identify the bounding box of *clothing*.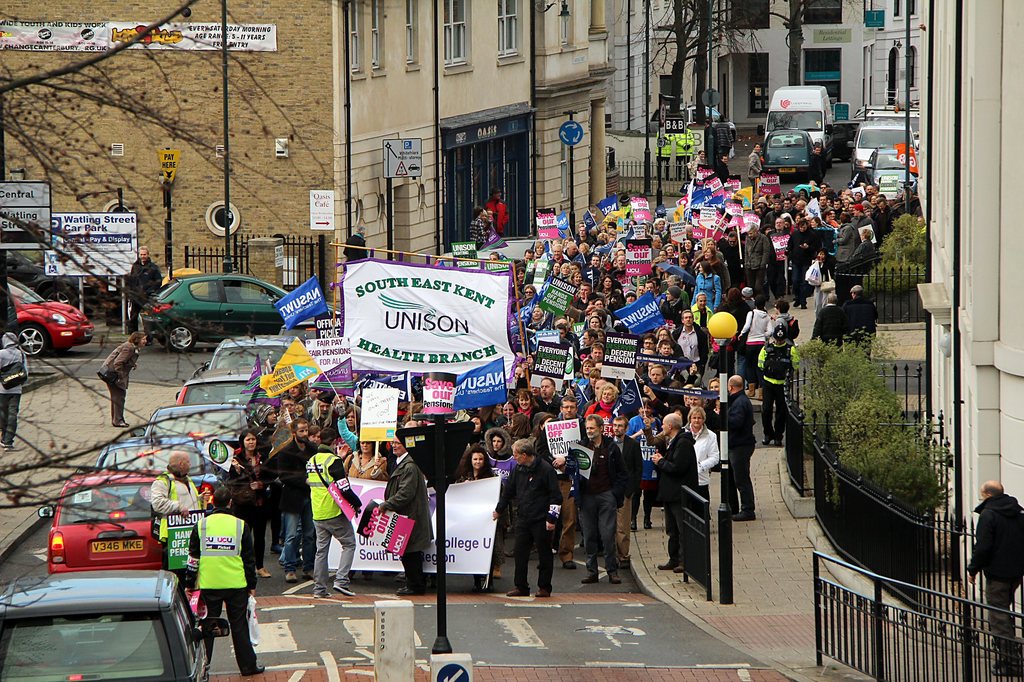
[130,264,163,327].
